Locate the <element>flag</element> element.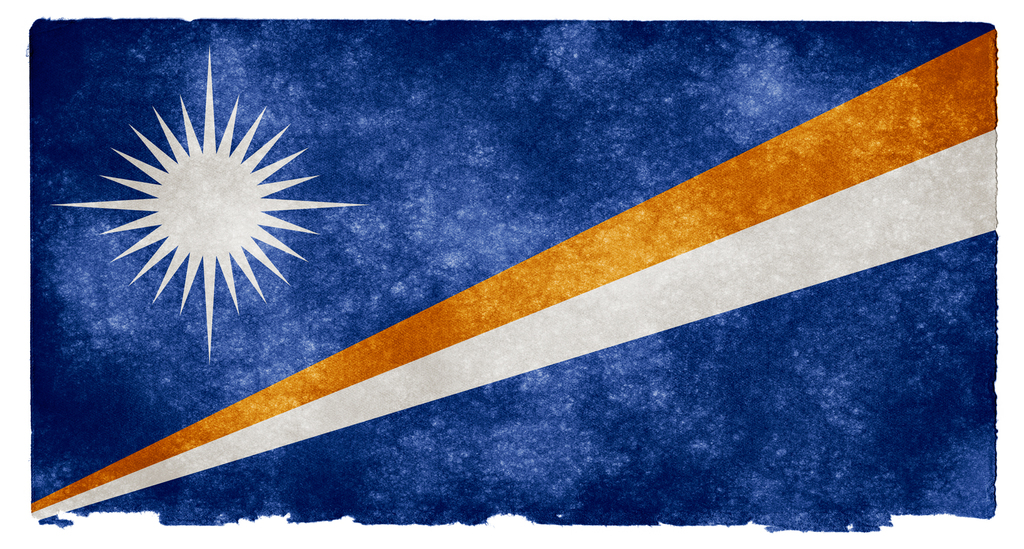
Element bbox: [24,15,992,540].
